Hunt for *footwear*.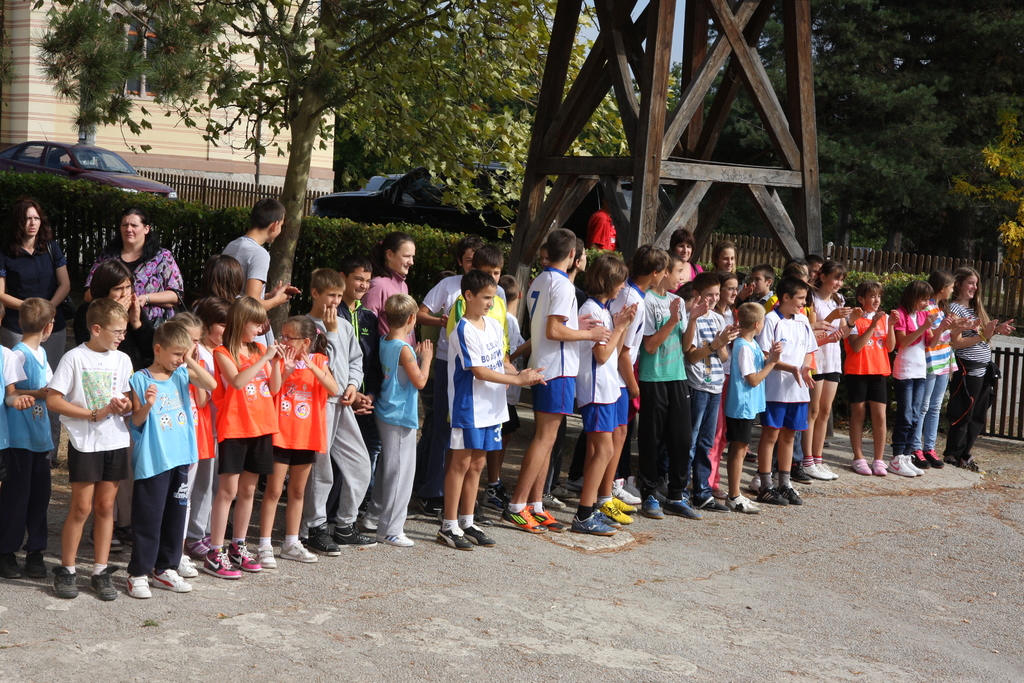
Hunted down at (732, 487, 759, 508).
